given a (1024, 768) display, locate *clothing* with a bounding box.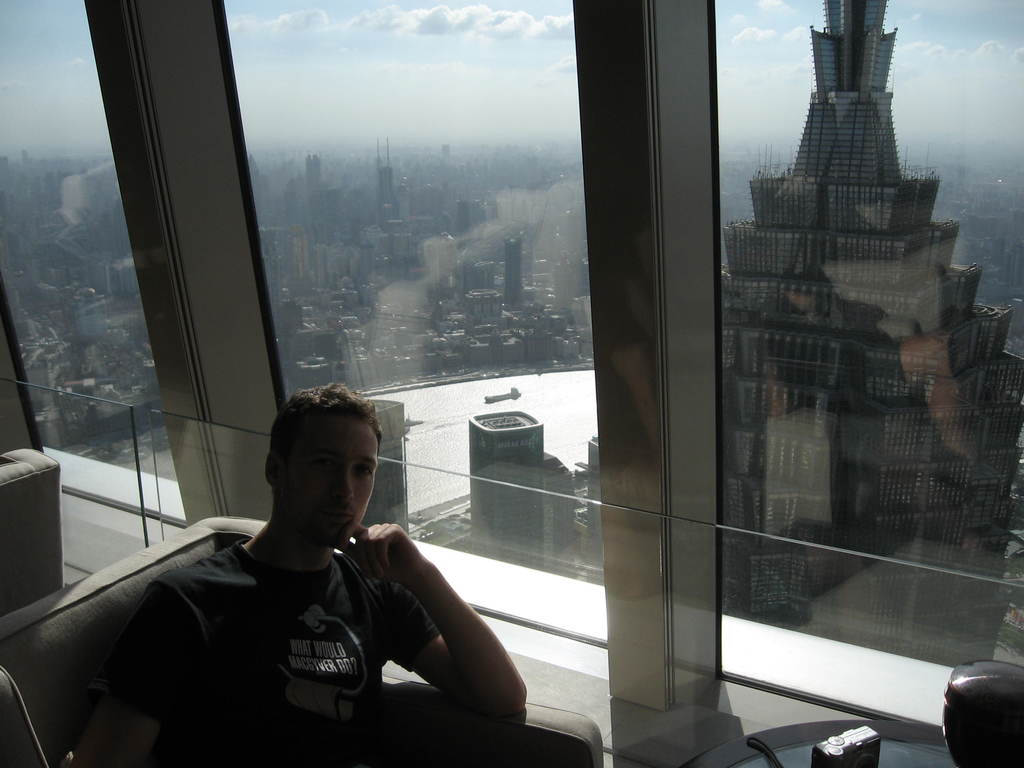
Located: rect(102, 536, 438, 767).
